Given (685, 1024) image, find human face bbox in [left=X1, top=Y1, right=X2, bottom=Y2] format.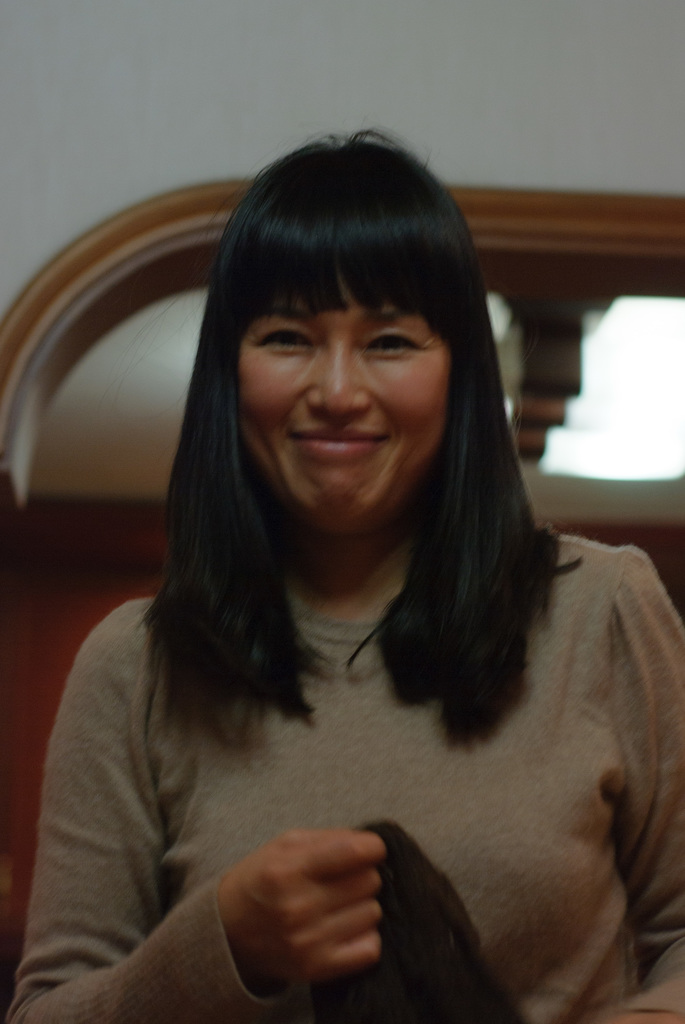
[left=230, top=271, right=453, bottom=522].
